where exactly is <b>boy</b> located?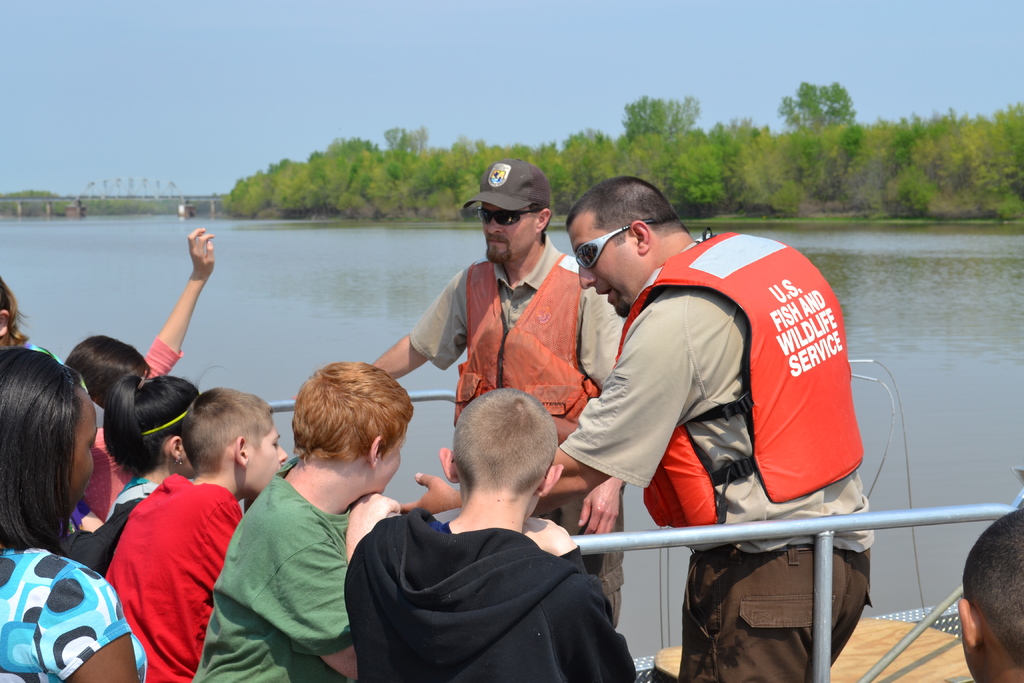
Its bounding box is pyautogui.locateOnScreen(193, 323, 407, 665).
